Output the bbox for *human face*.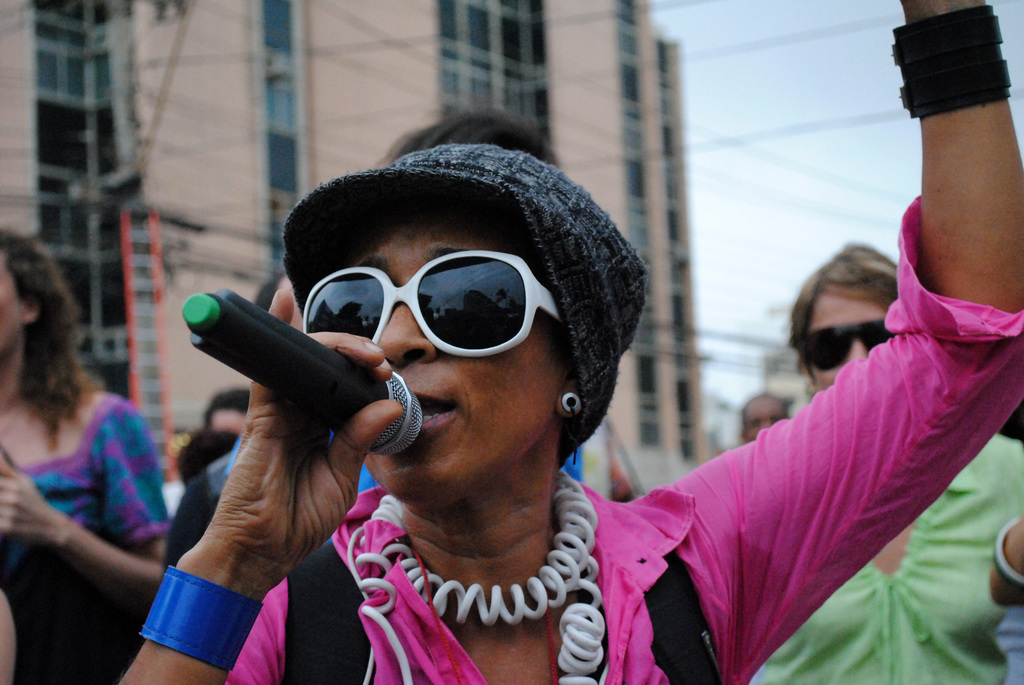
l=0, t=254, r=26, b=347.
